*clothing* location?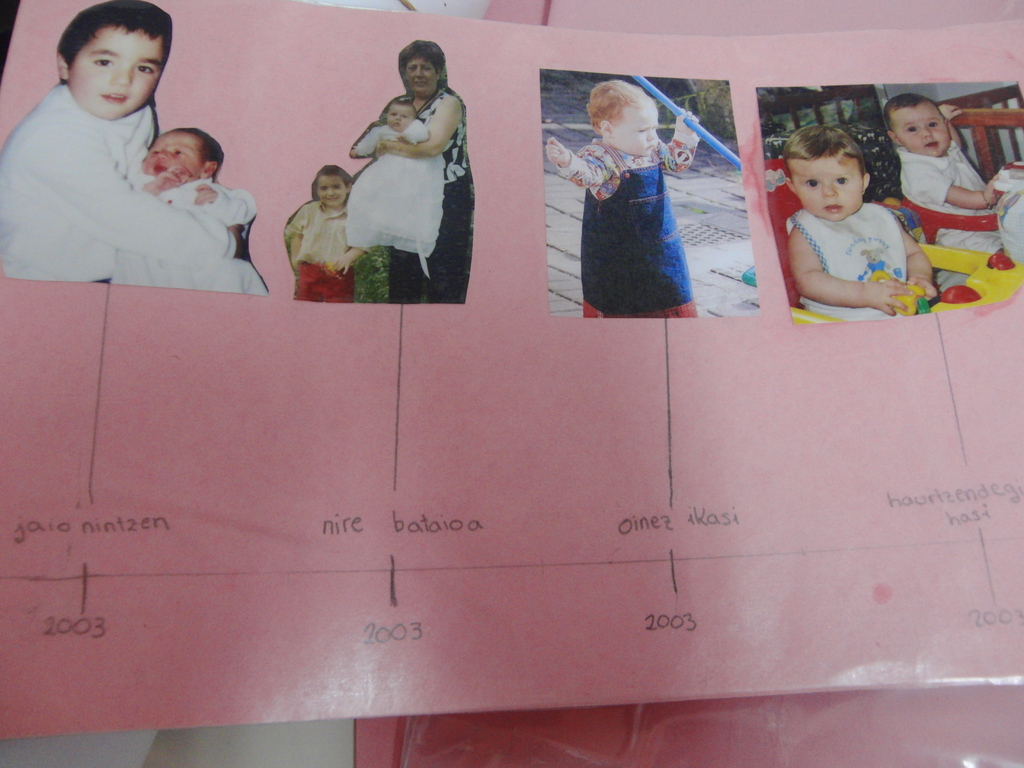
[left=0, top=85, right=251, bottom=284]
